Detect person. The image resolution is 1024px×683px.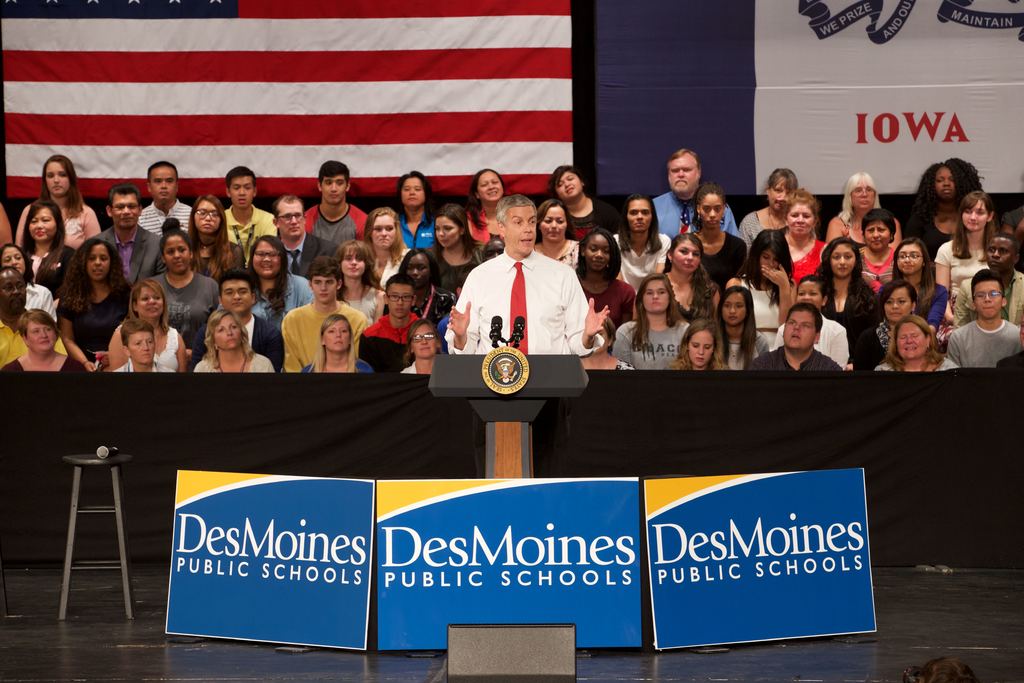
bbox=(794, 277, 855, 366).
